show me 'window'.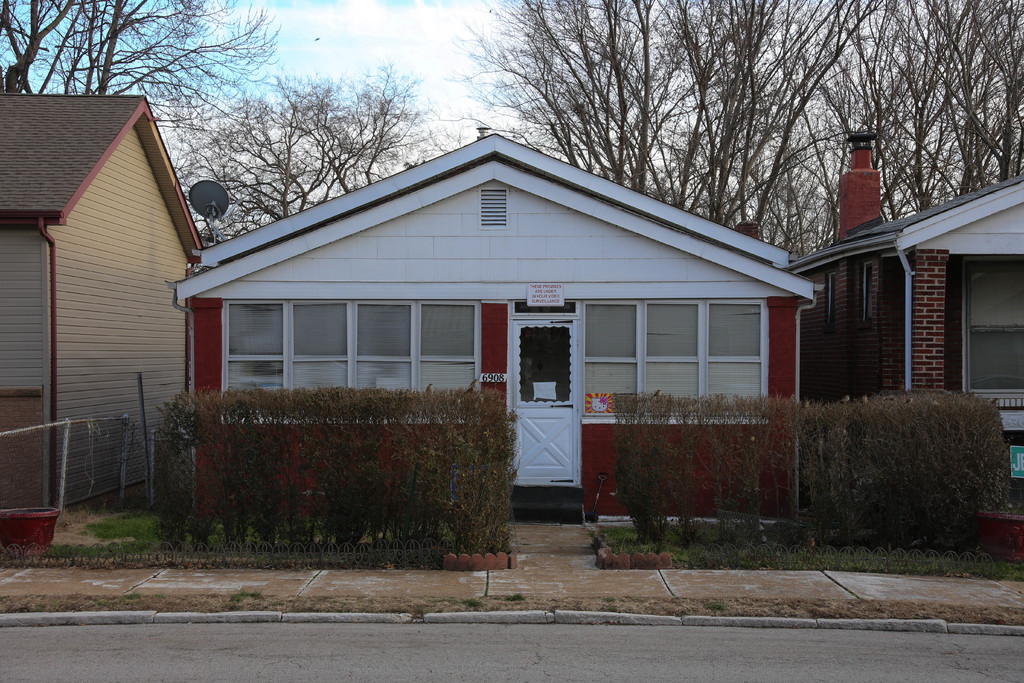
'window' is here: (left=707, top=357, right=766, bottom=411).
